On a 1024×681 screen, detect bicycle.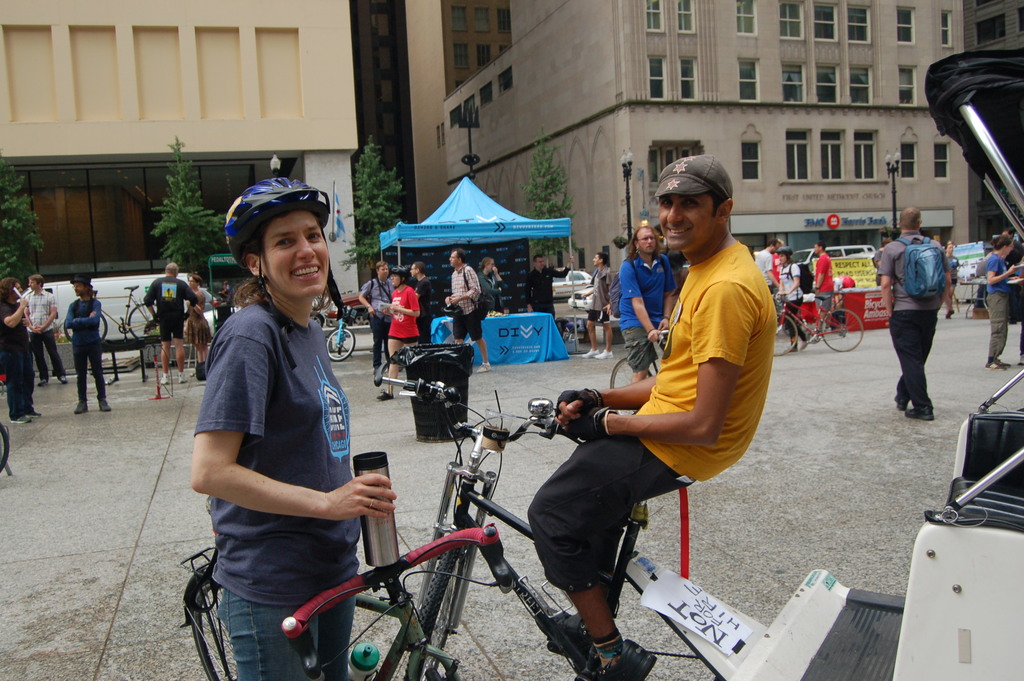
box=[771, 289, 865, 360].
